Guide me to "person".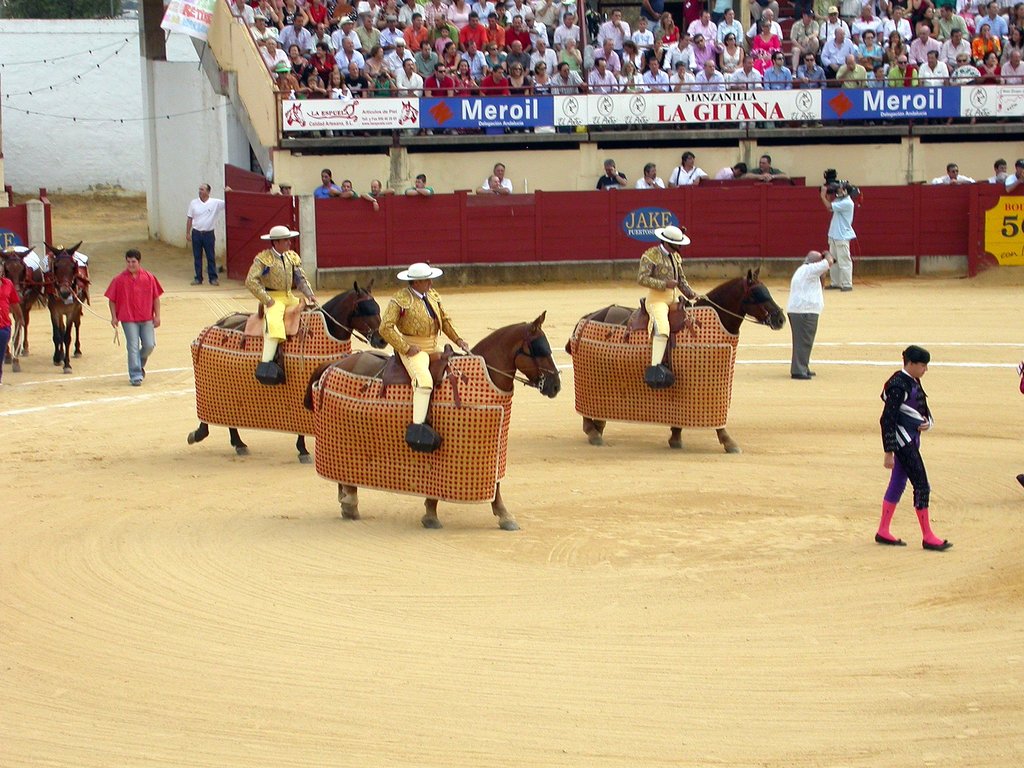
Guidance: rect(667, 150, 703, 187).
